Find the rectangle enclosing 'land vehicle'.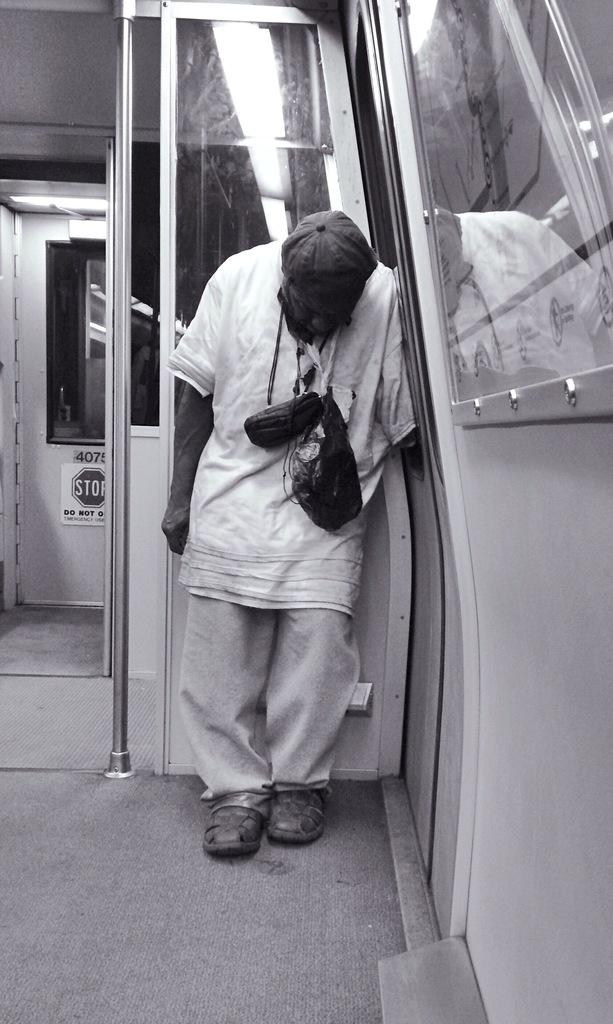
bbox(10, 0, 612, 1011).
